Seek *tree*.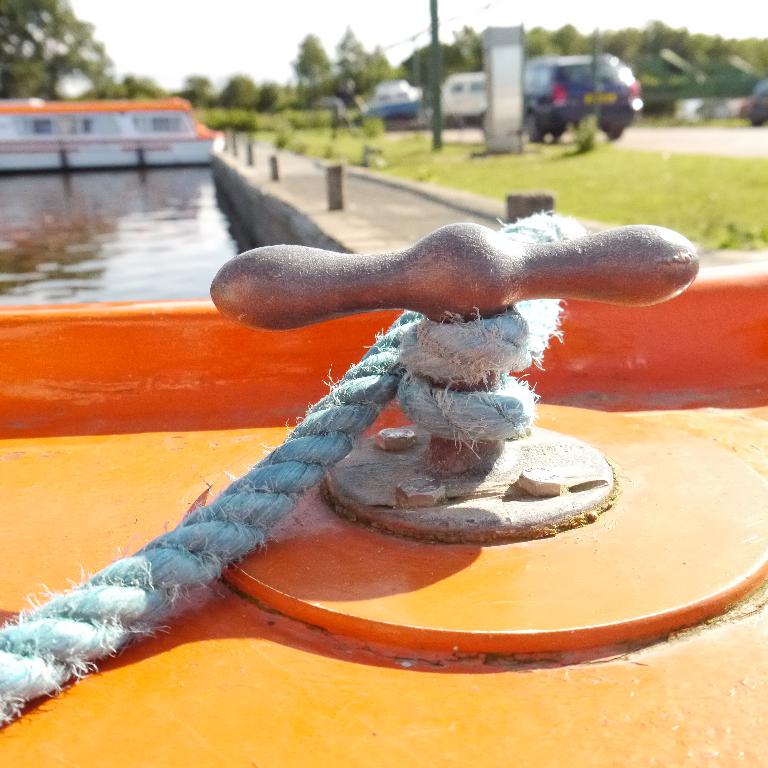
{"left": 0, "top": 0, "right": 116, "bottom": 98}.
